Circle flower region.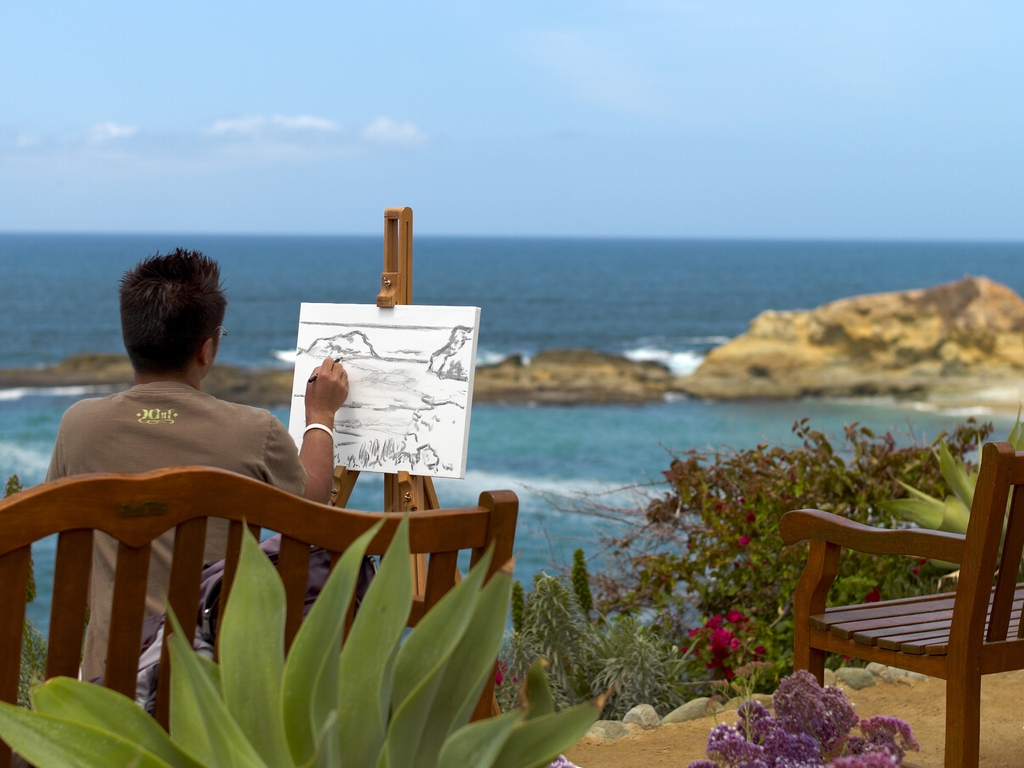
Region: [860,584,885,601].
